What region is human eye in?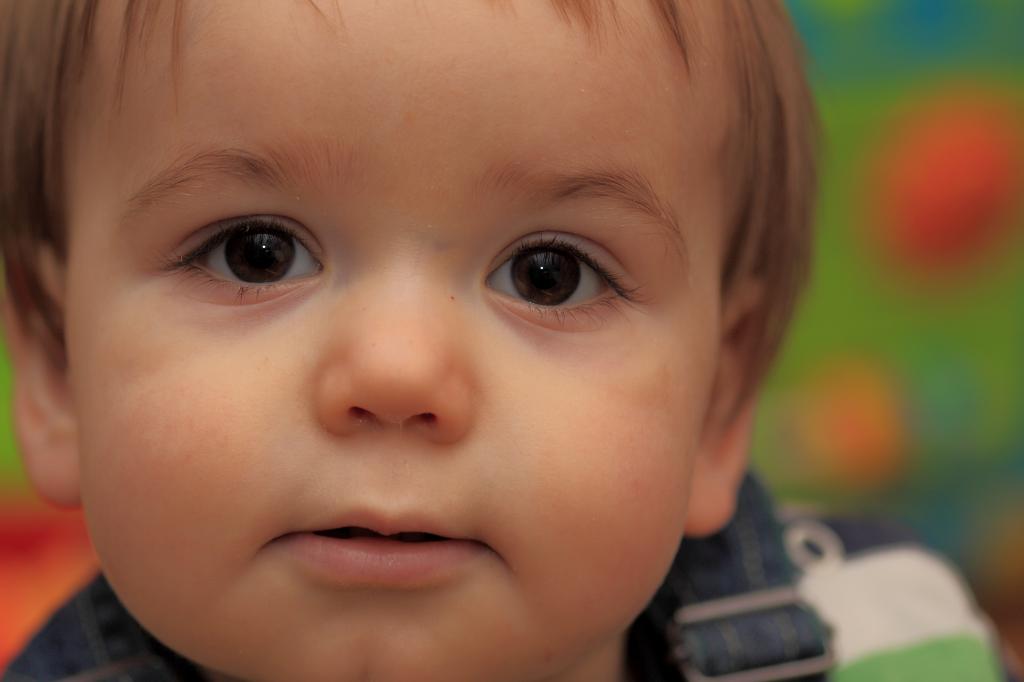
(152, 207, 321, 301).
